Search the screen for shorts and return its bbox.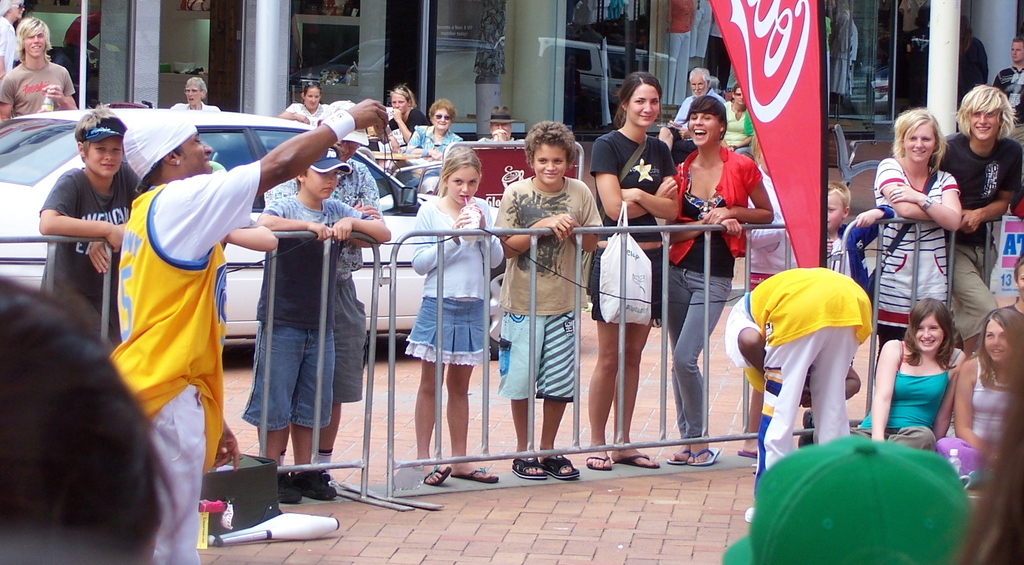
Found: (left=946, top=245, right=1001, bottom=340).
